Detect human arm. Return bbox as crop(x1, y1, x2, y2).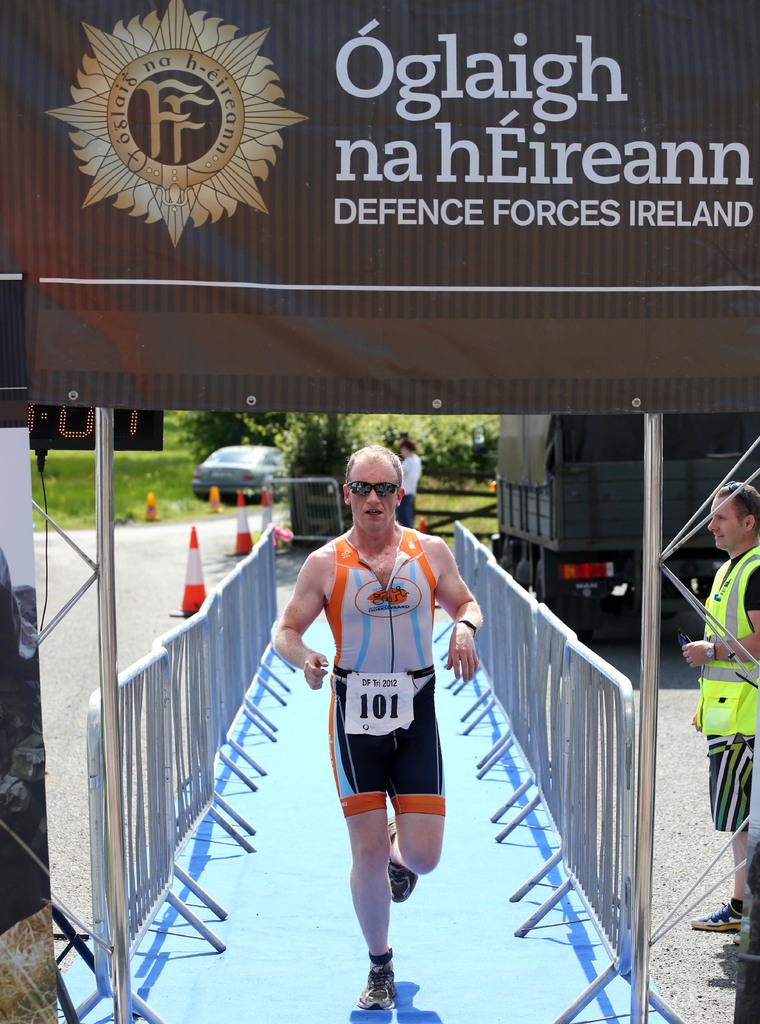
crop(270, 546, 334, 692).
